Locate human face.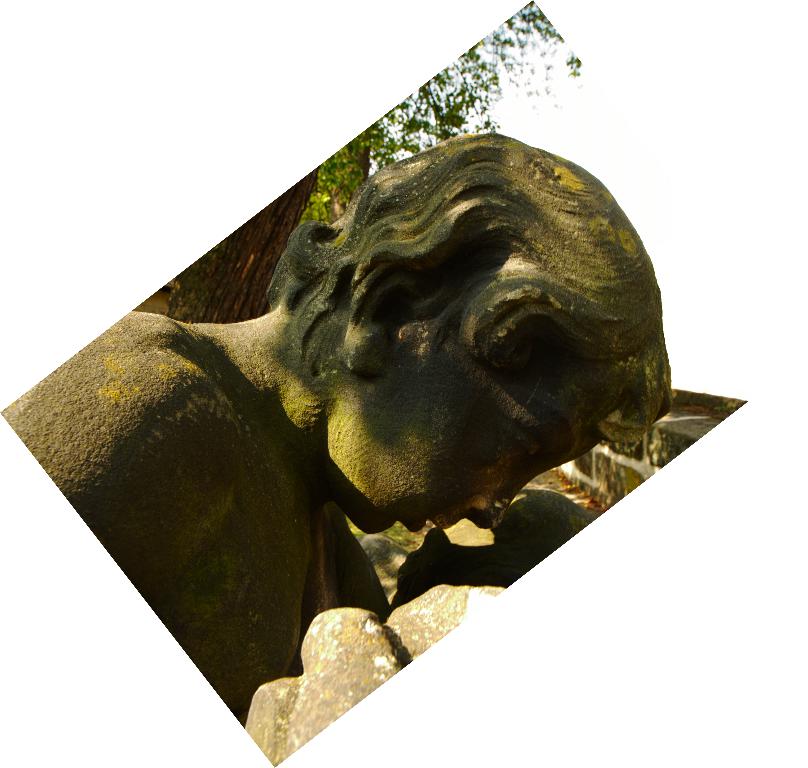
Bounding box: pyautogui.locateOnScreen(335, 356, 586, 533).
